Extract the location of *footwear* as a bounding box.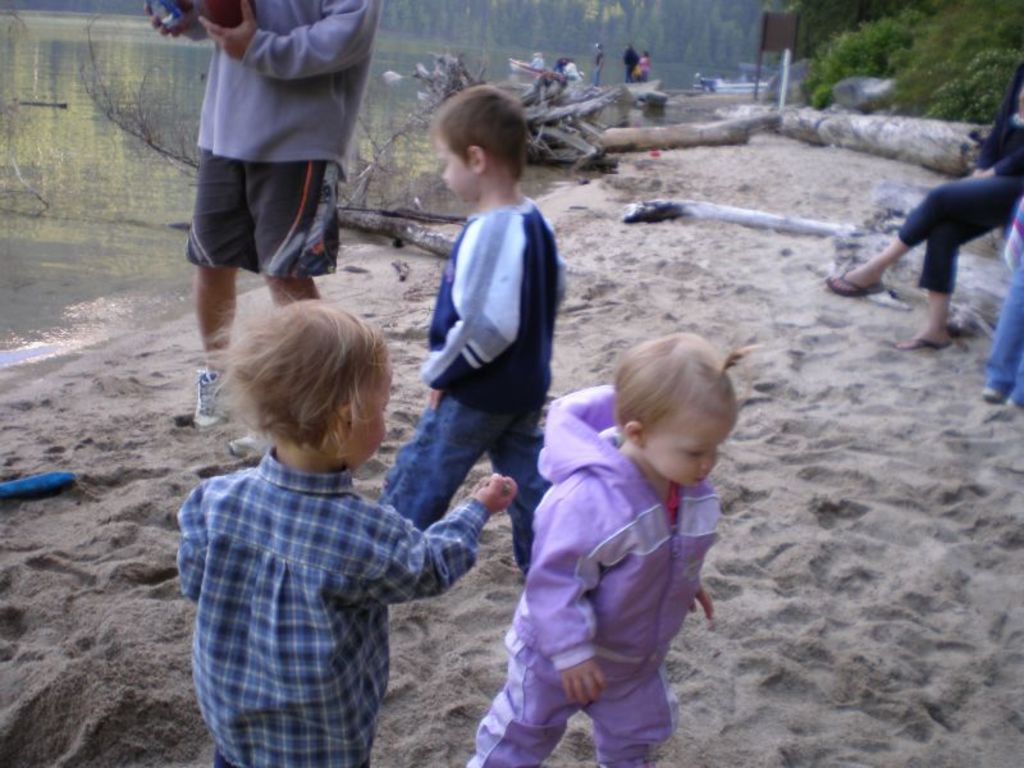
box(229, 426, 265, 463).
